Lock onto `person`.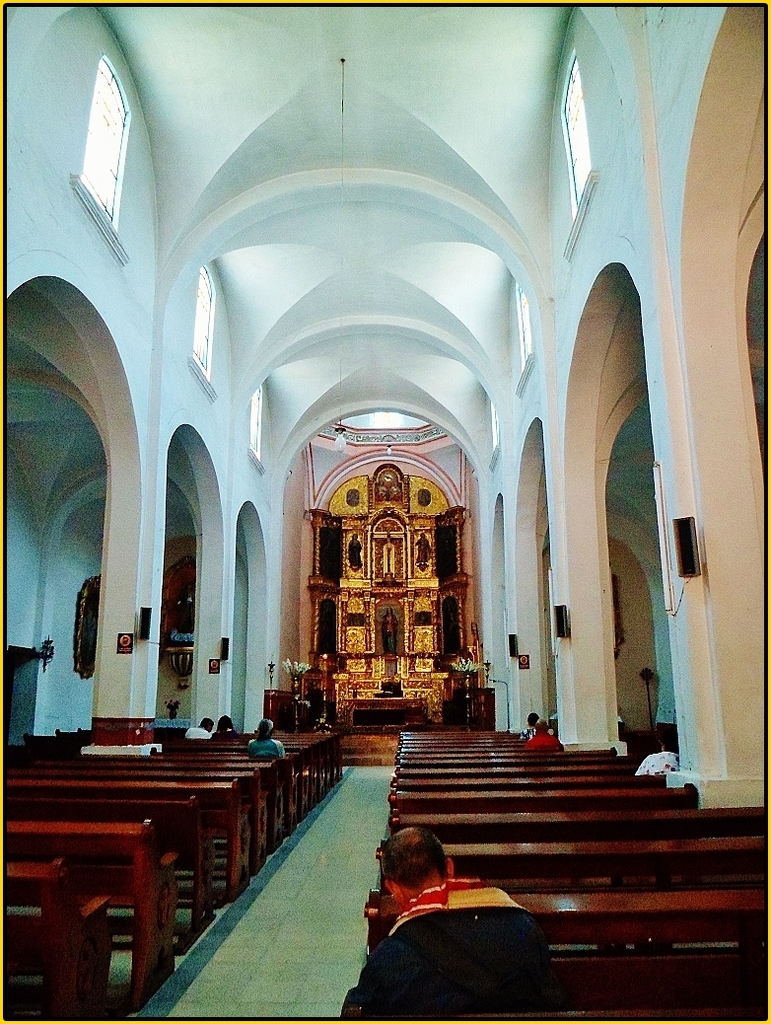
Locked: select_region(522, 717, 561, 750).
